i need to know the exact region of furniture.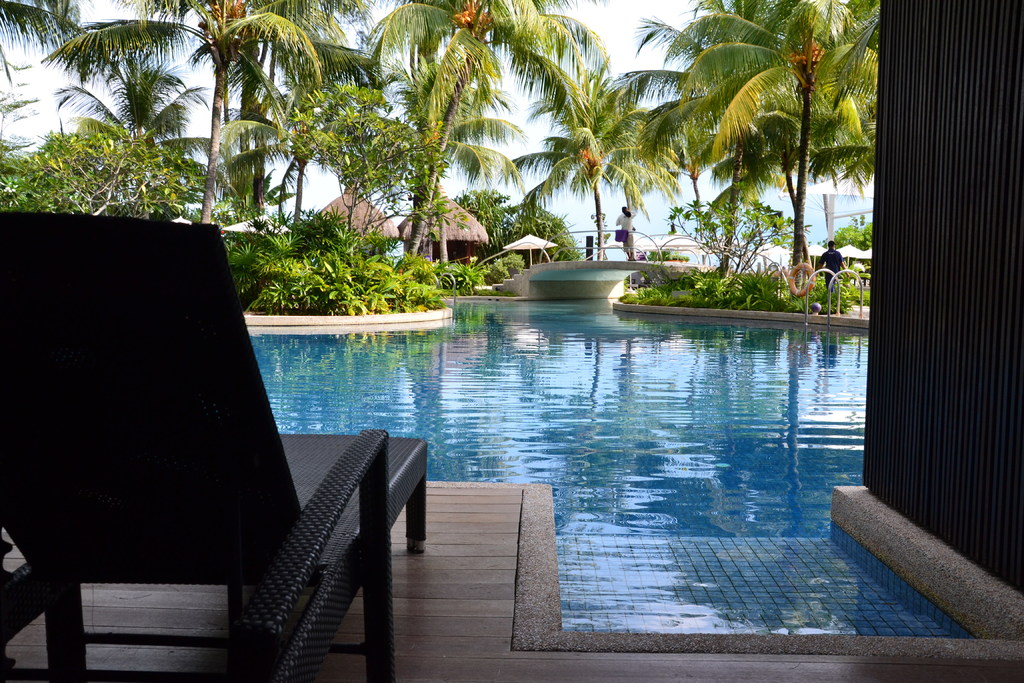
Region: (x1=0, y1=211, x2=428, y2=682).
